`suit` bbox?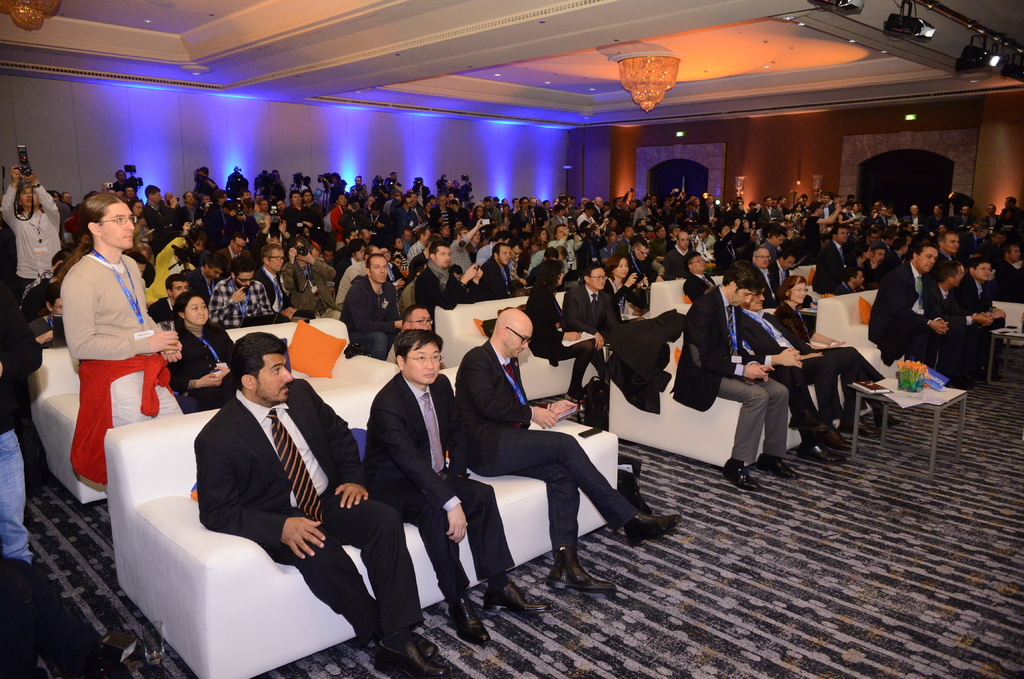
<box>252,268,317,322</box>
